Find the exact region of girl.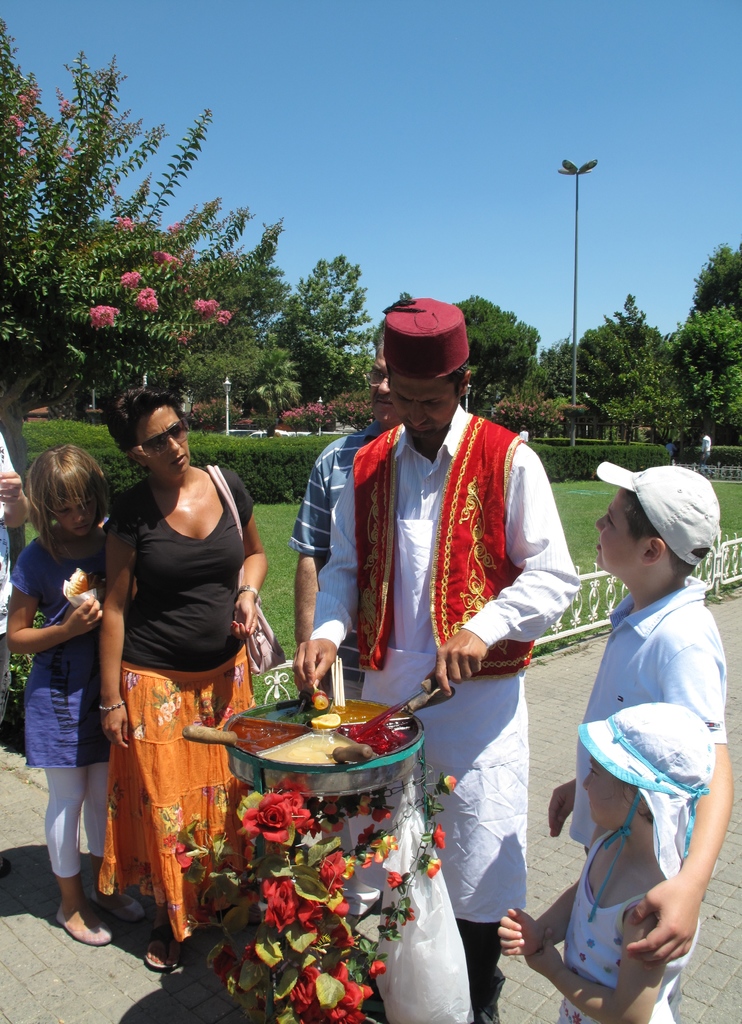
Exact region: <region>0, 420, 154, 957</region>.
